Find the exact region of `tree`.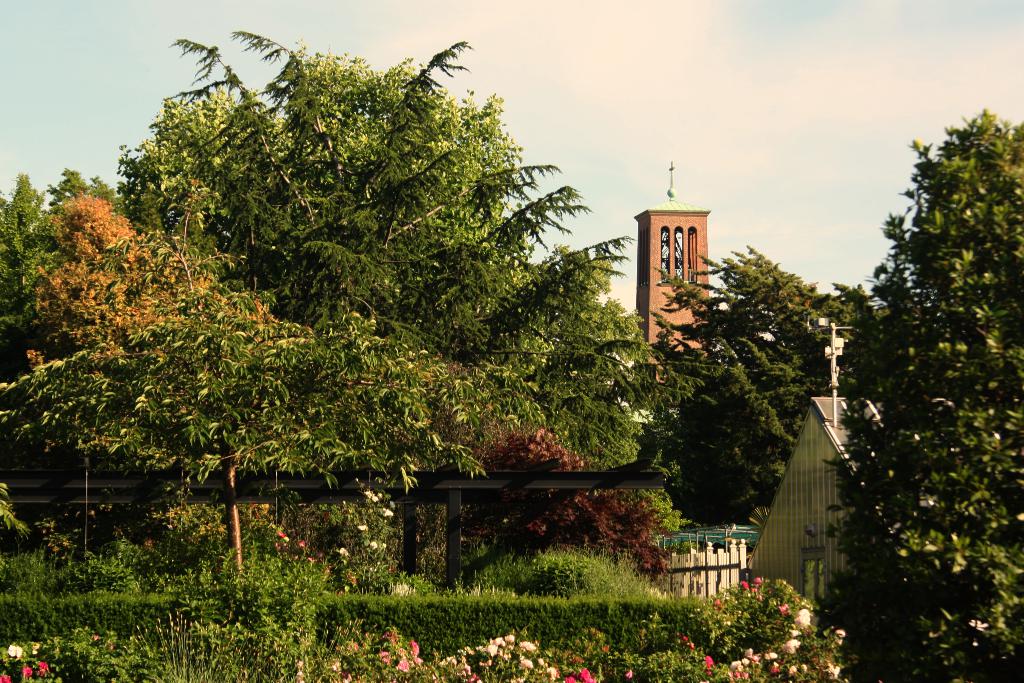
Exact region: [x1=664, y1=234, x2=882, y2=536].
